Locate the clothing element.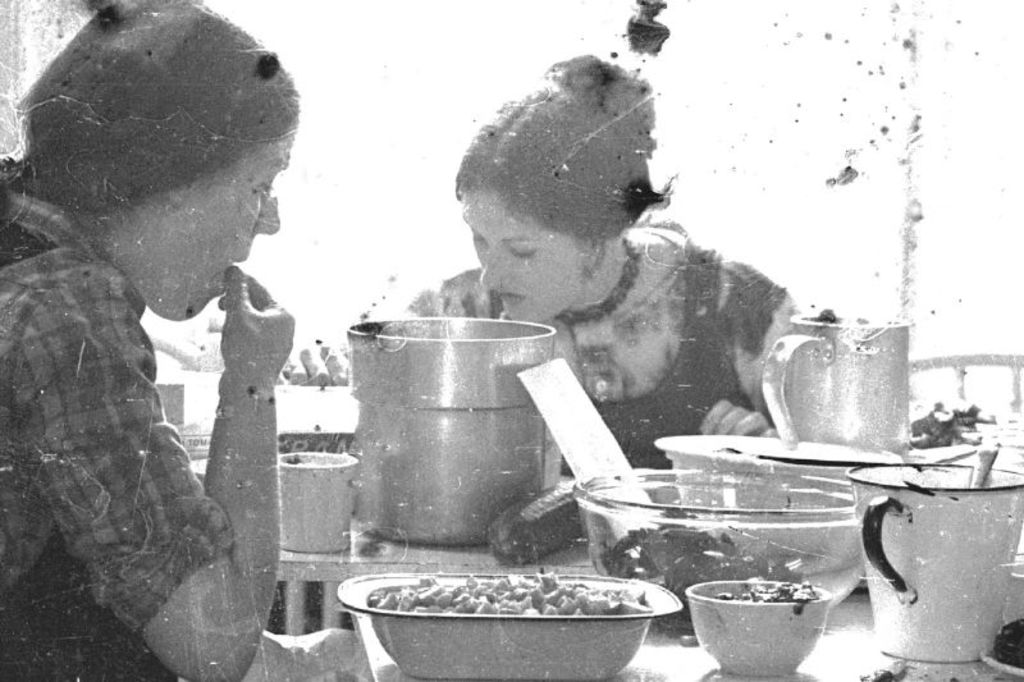
Element bbox: {"x1": 408, "y1": 220, "x2": 809, "y2": 467}.
